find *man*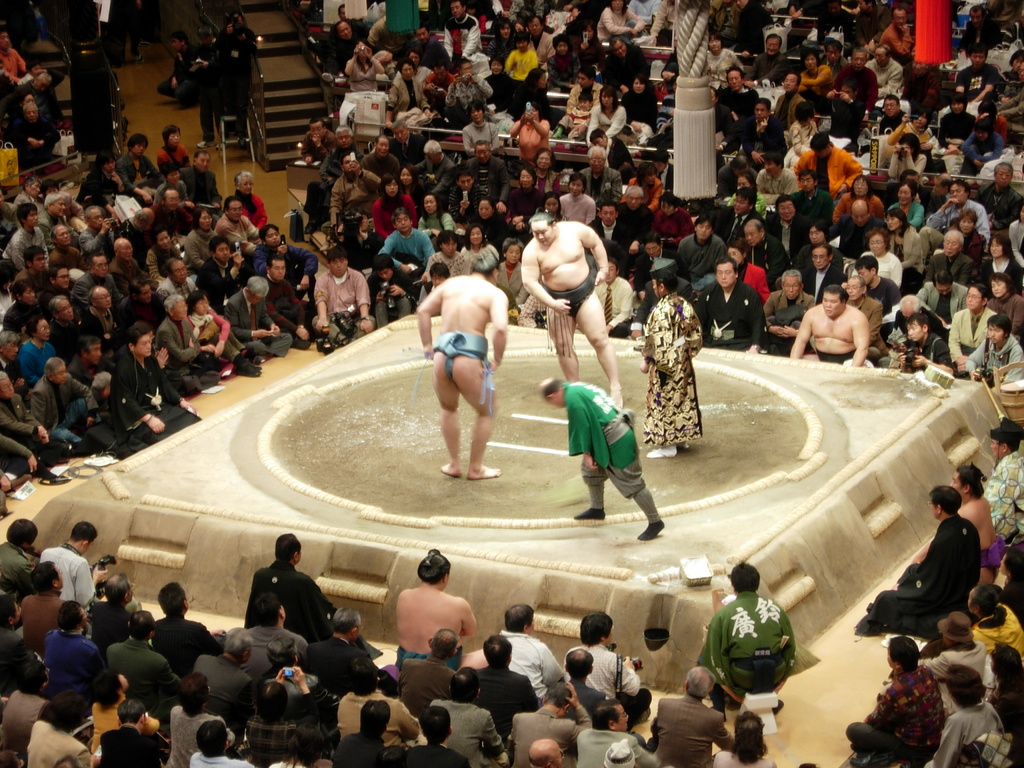
[x1=400, y1=544, x2=473, y2=670]
